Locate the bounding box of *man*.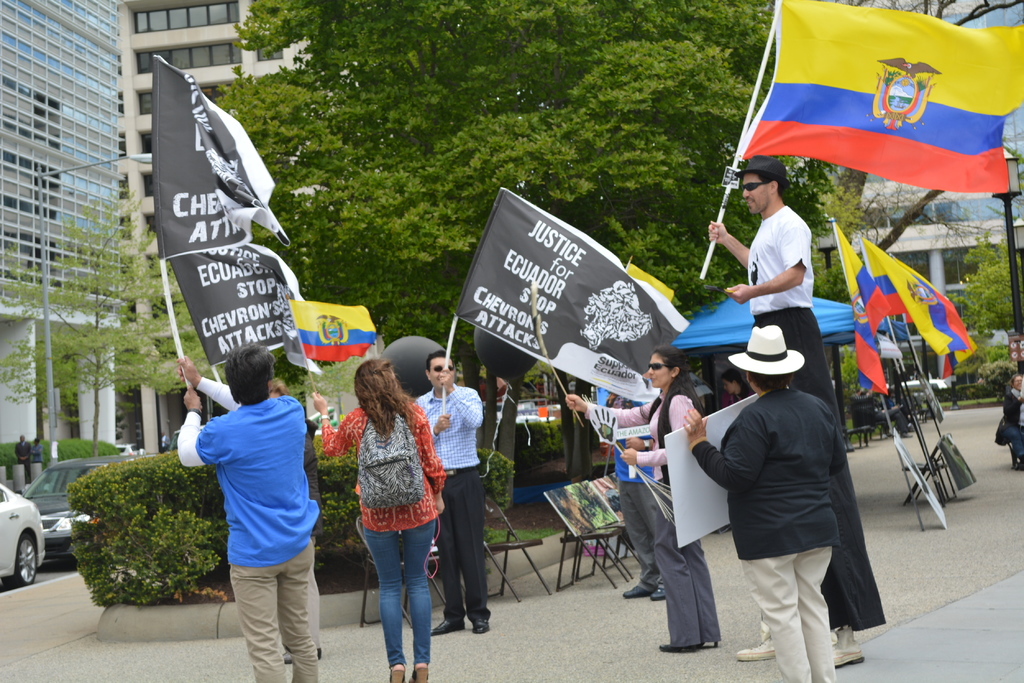
Bounding box: detection(13, 435, 32, 483).
